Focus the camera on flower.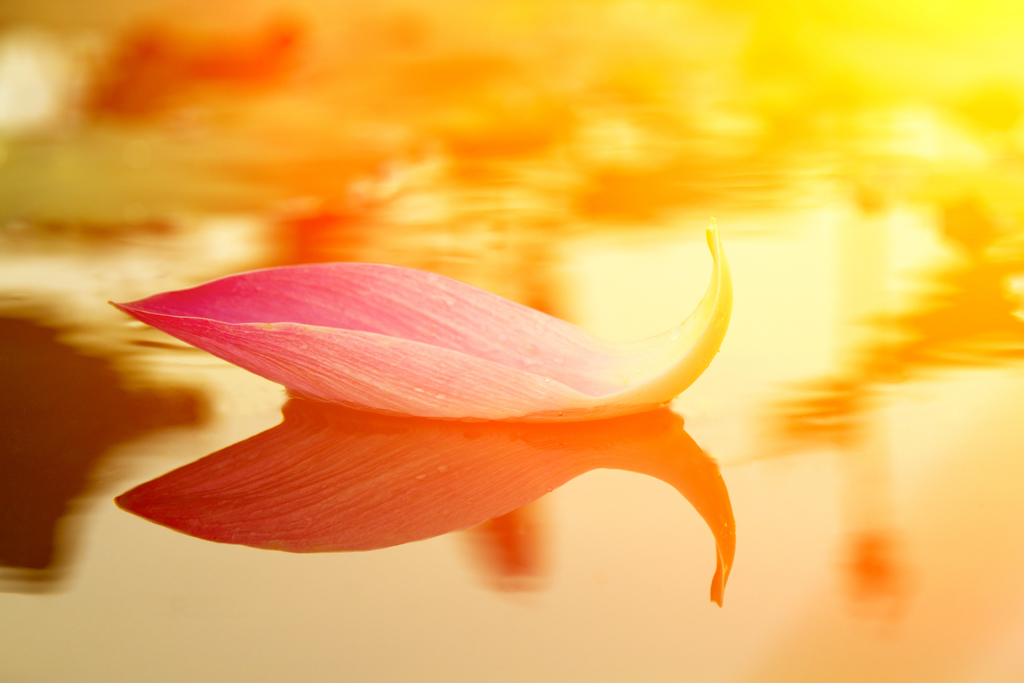
Focus region: detection(116, 224, 731, 434).
